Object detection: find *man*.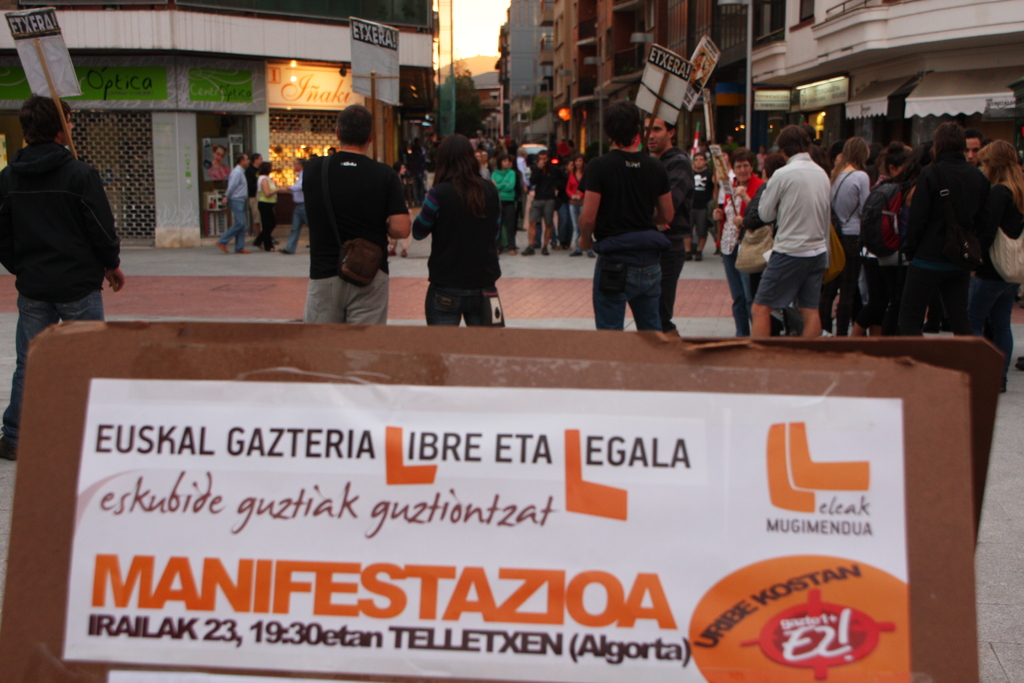
[left=291, top=117, right=389, bottom=326].
